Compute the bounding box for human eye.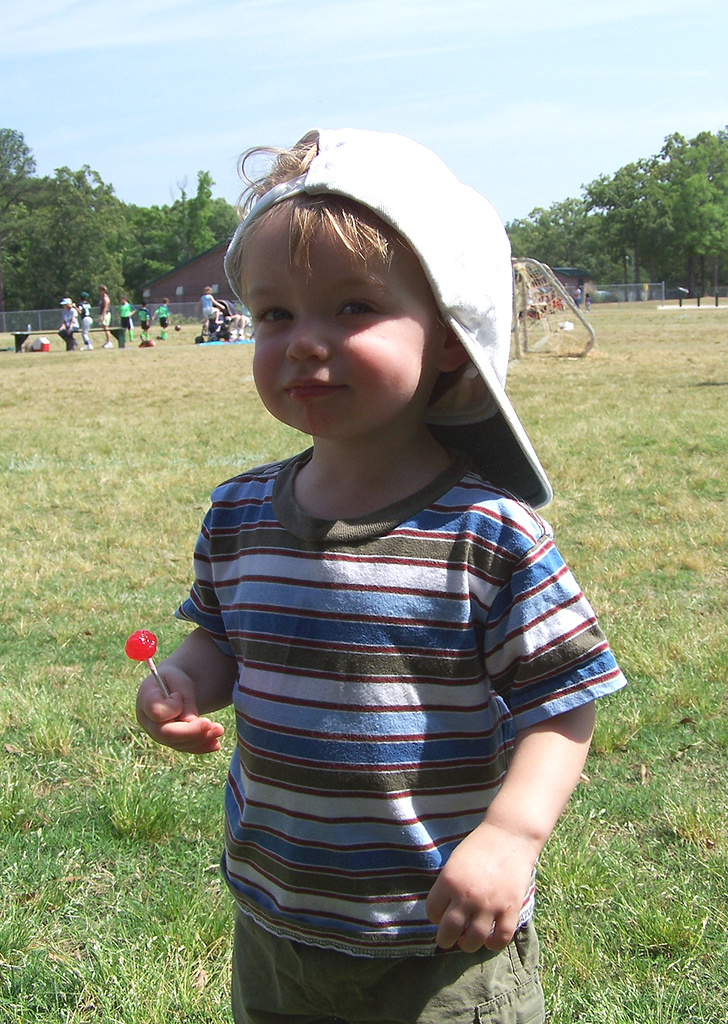
region(337, 297, 376, 319).
